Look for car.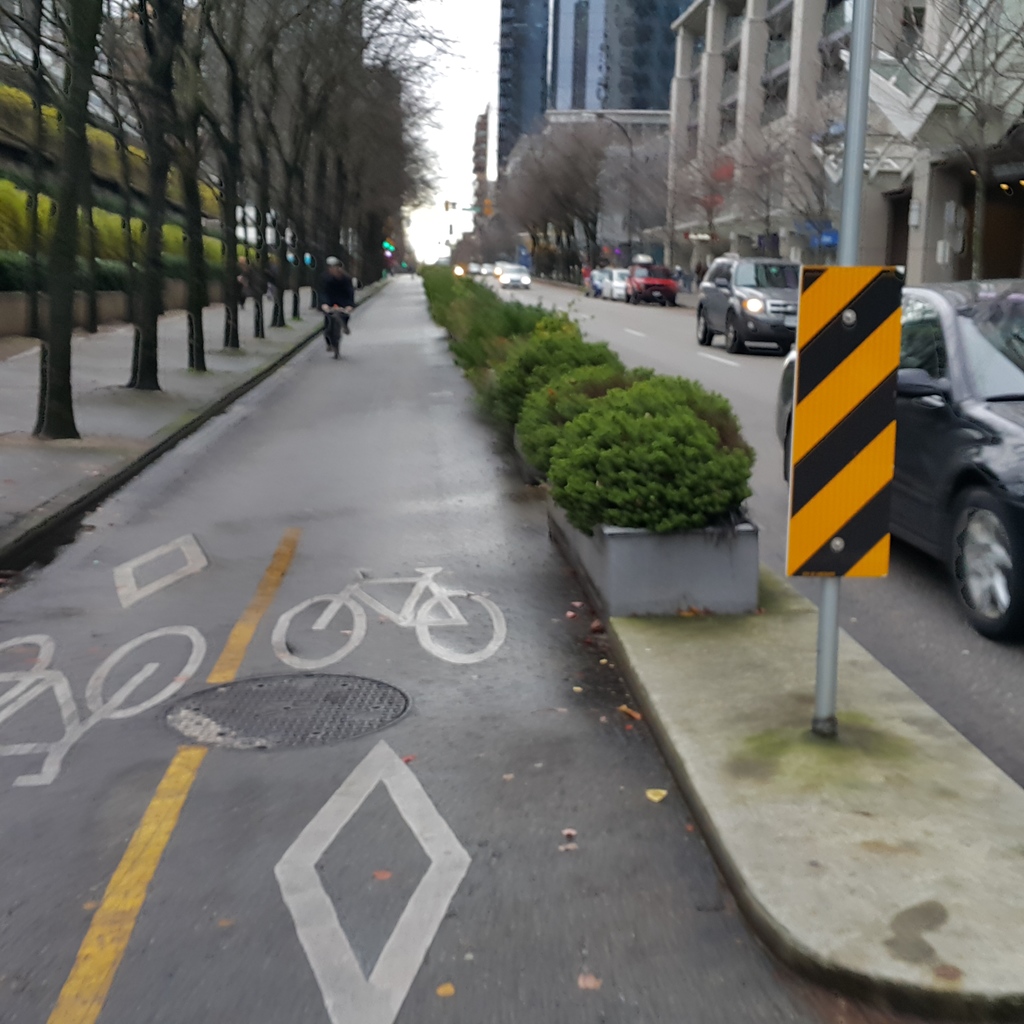
Found: 467,262,483,274.
